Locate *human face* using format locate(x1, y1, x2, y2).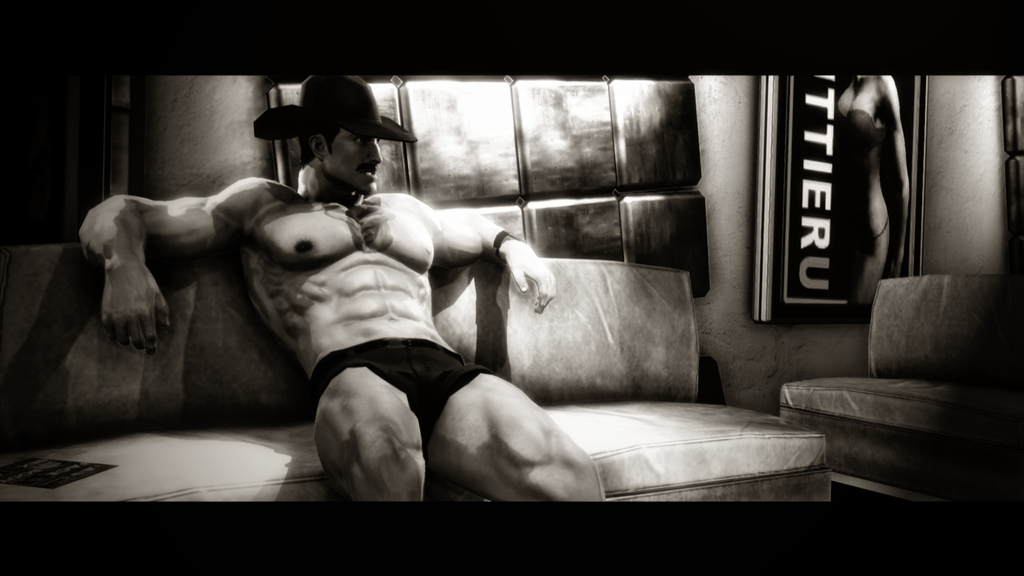
locate(326, 132, 383, 192).
